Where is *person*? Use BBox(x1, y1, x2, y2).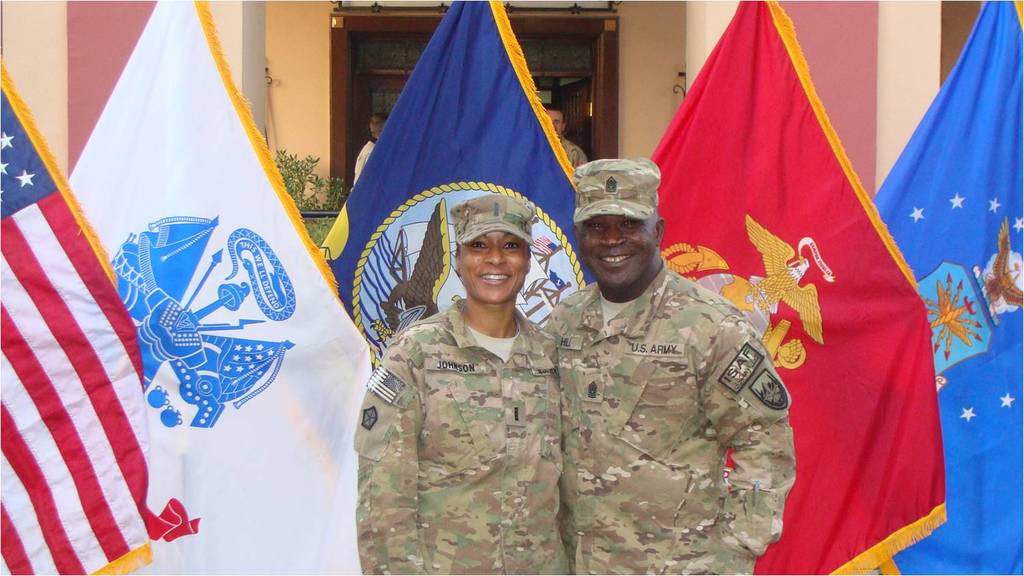
BBox(355, 195, 564, 575).
